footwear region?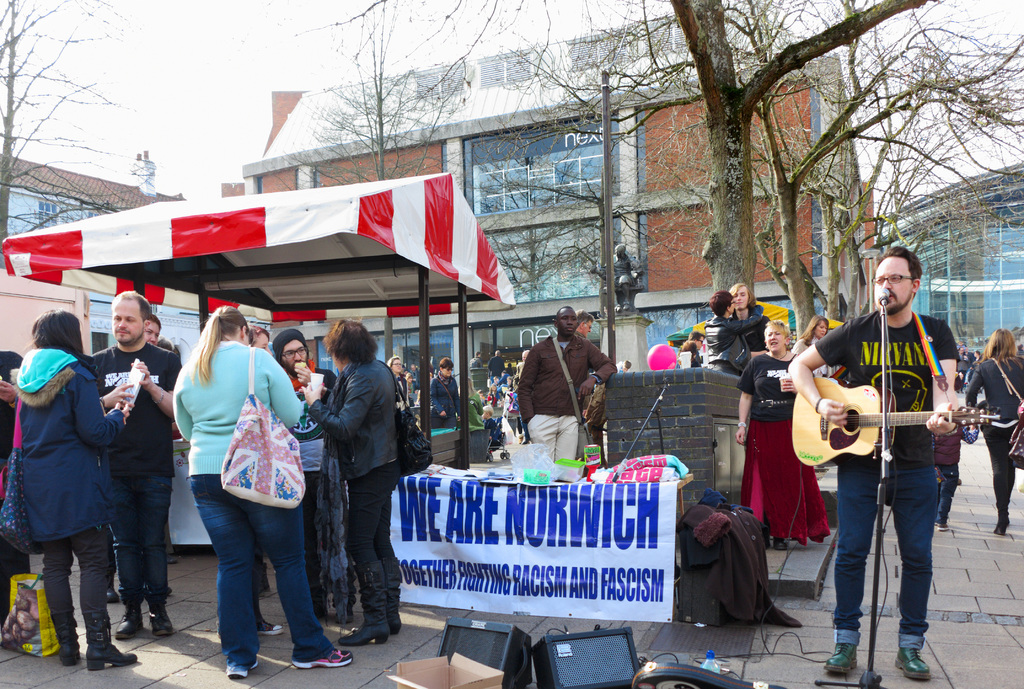
Rect(993, 518, 1009, 535)
